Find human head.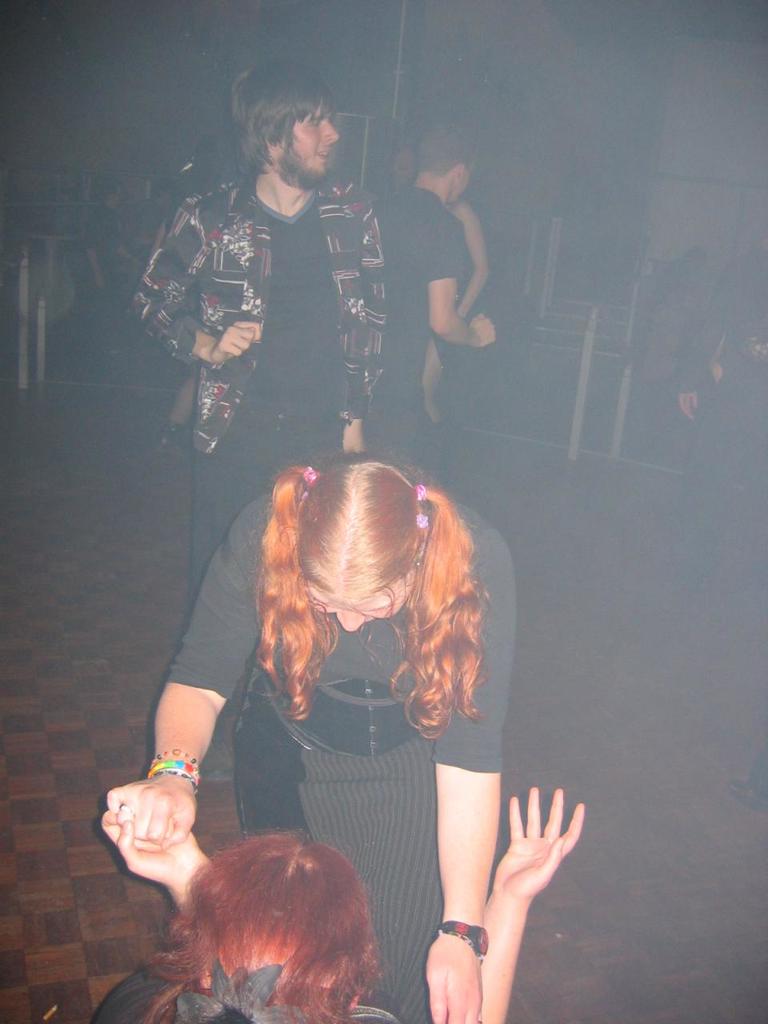
l=131, t=834, r=386, b=1023.
